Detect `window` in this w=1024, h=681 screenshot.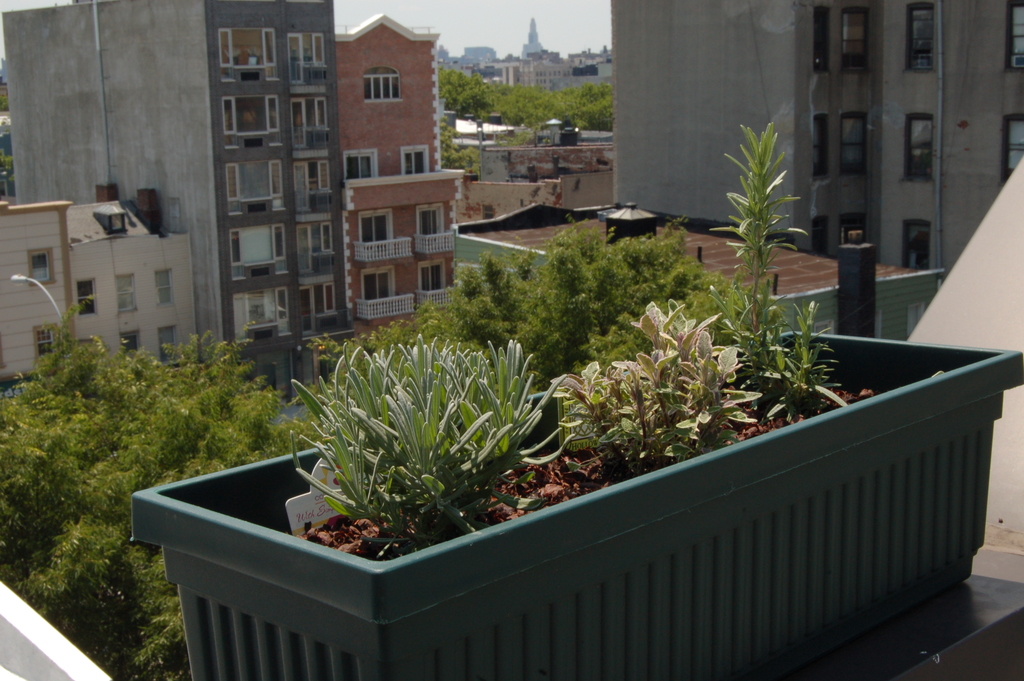
Detection: [900, 111, 936, 182].
